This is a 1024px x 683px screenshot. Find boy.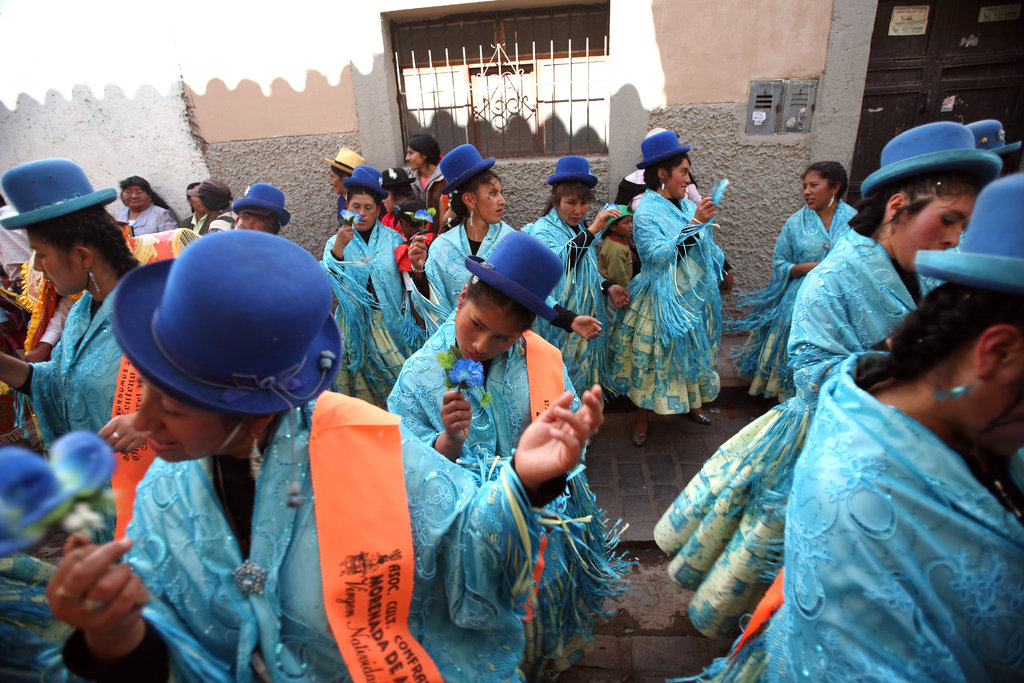
Bounding box: [71,247,360,675].
